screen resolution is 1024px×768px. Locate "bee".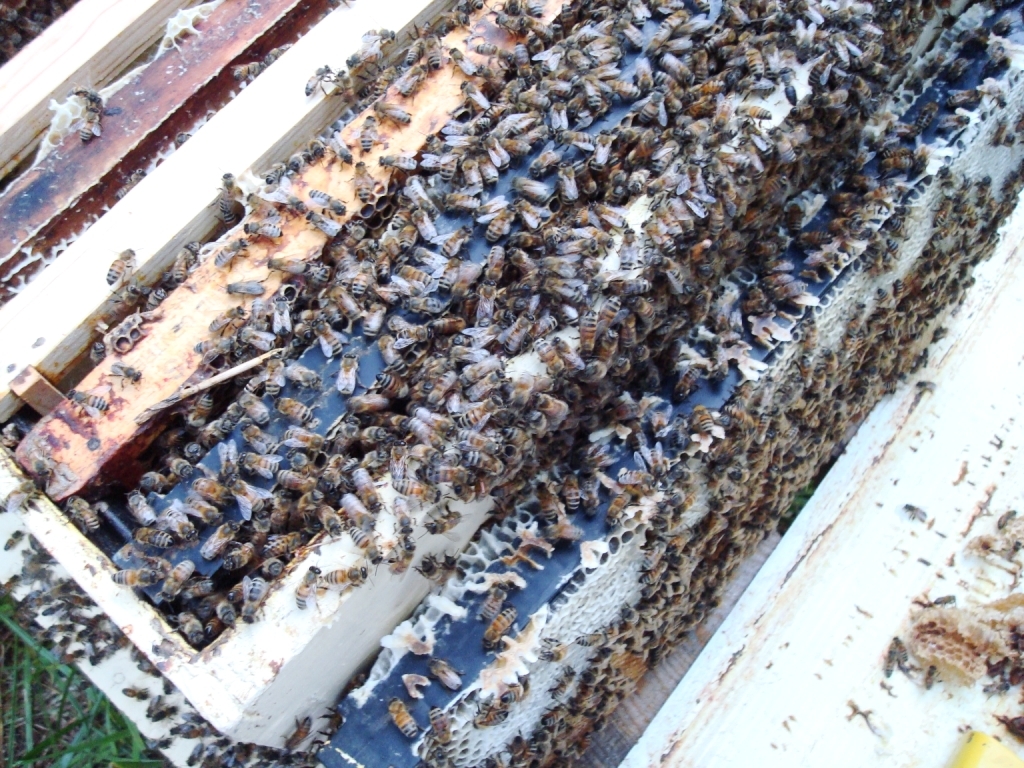
pyautogui.locateOnScreen(531, 155, 565, 171).
